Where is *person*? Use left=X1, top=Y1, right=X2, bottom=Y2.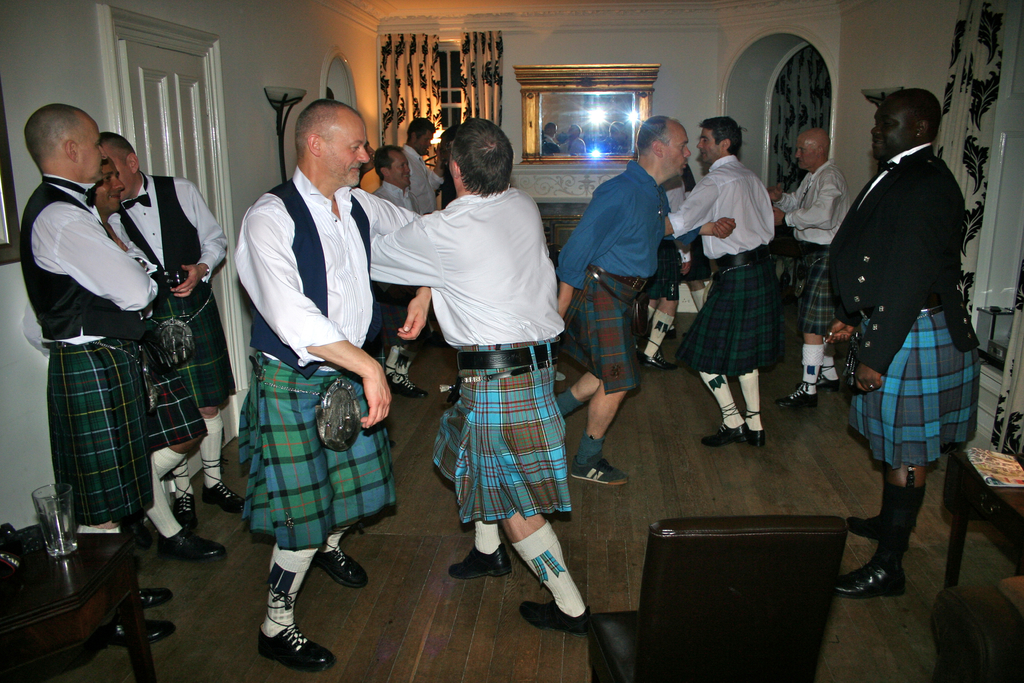
left=101, top=135, right=244, bottom=534.
